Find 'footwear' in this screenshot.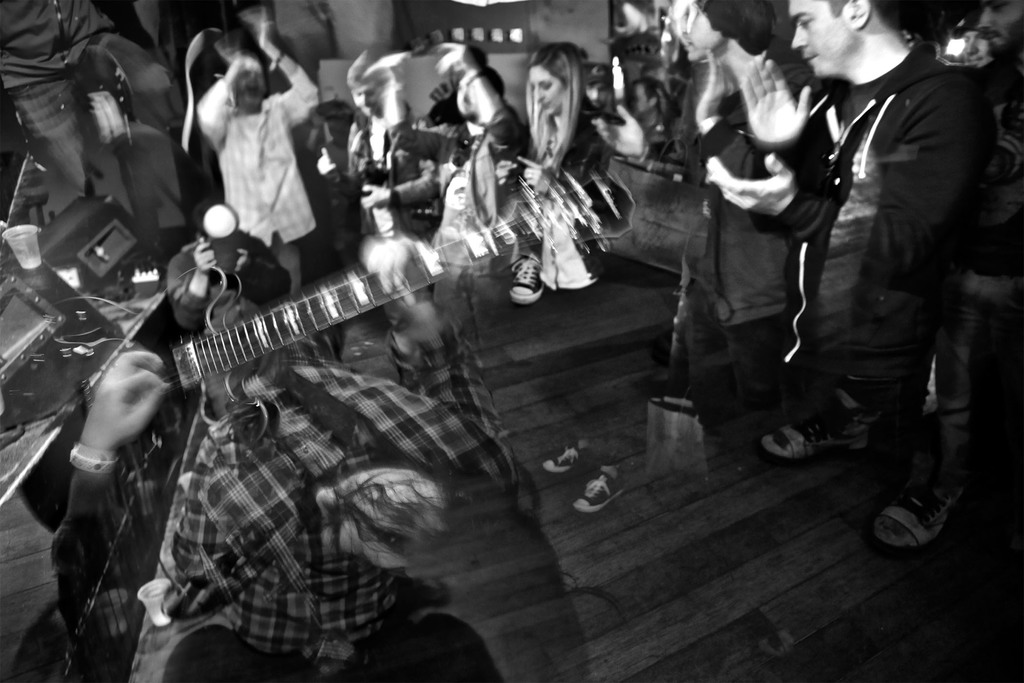
The bounding box for 'footwear' is bbox=[541, 441, 588, 475].
